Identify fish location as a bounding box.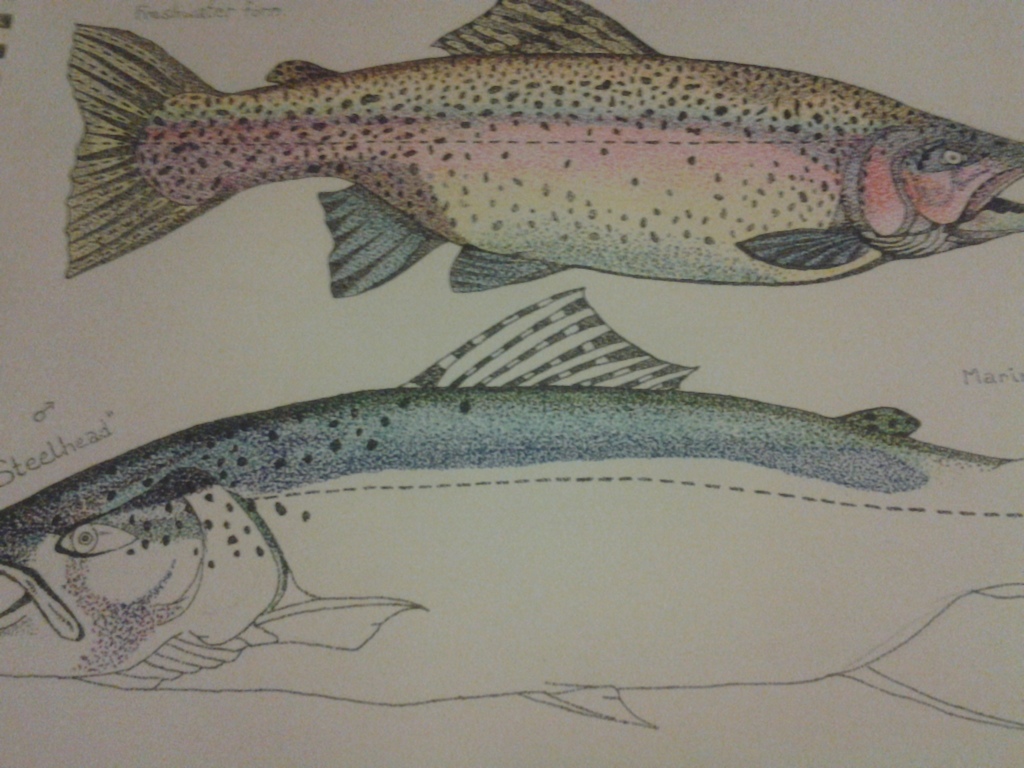
6, 0, 1023, 323.
